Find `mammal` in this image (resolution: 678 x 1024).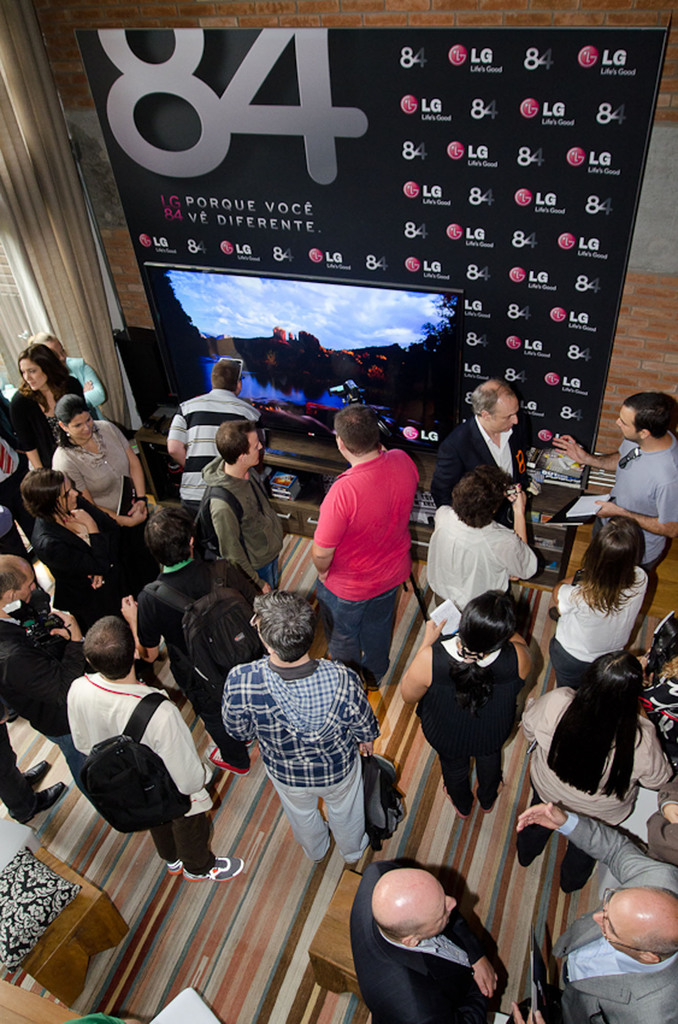
[427, 465, 539, 638].
